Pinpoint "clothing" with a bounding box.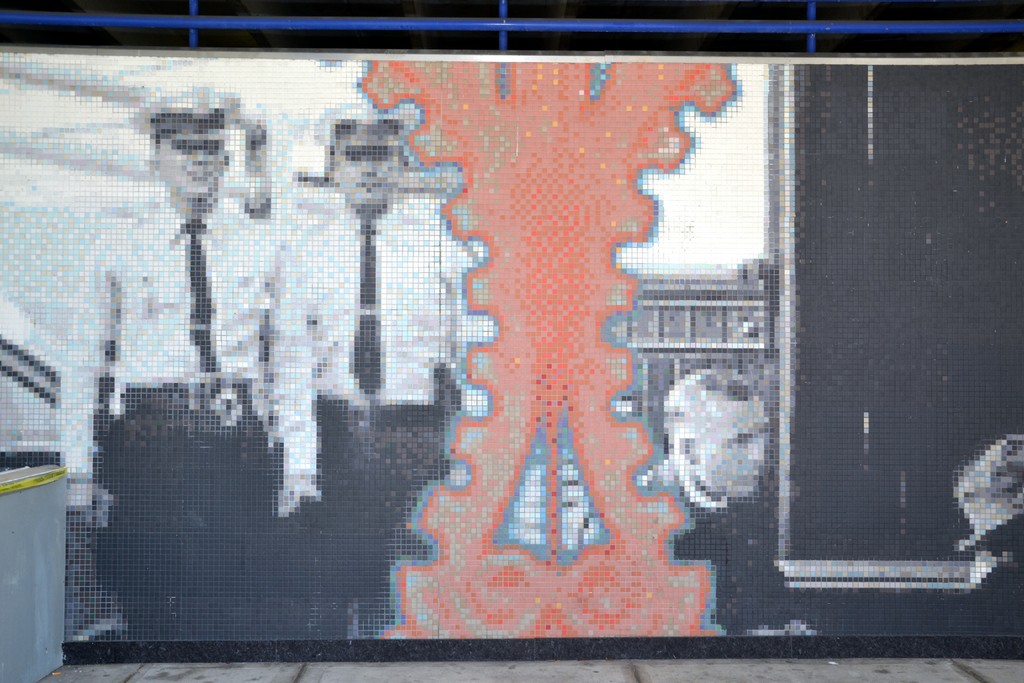
bbox=(291, 220, 495, 657).
